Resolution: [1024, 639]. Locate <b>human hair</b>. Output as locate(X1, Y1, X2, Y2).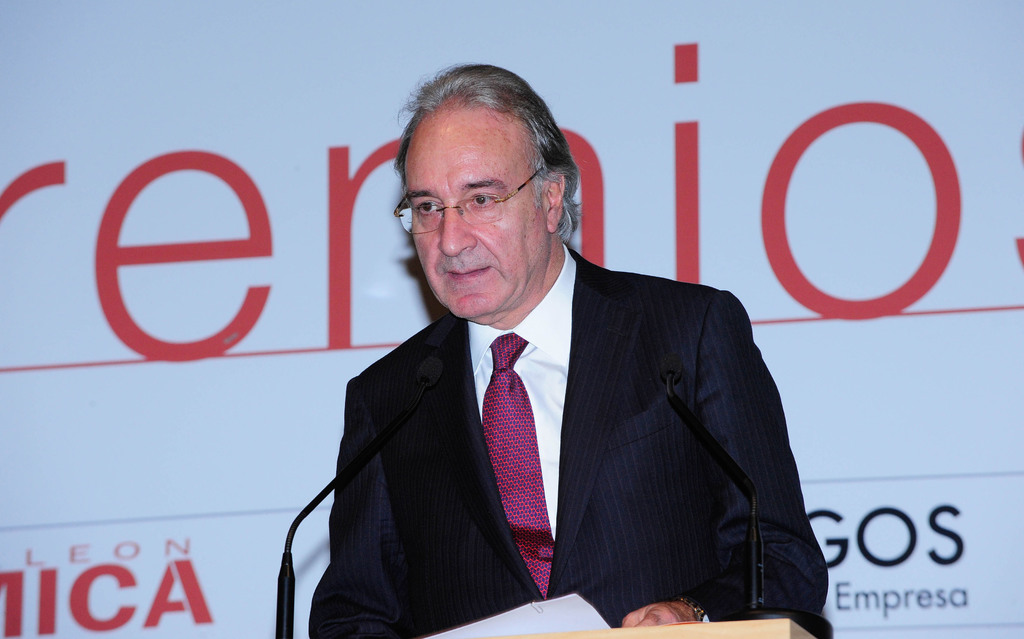
locate(390, 30, 563, 286).
